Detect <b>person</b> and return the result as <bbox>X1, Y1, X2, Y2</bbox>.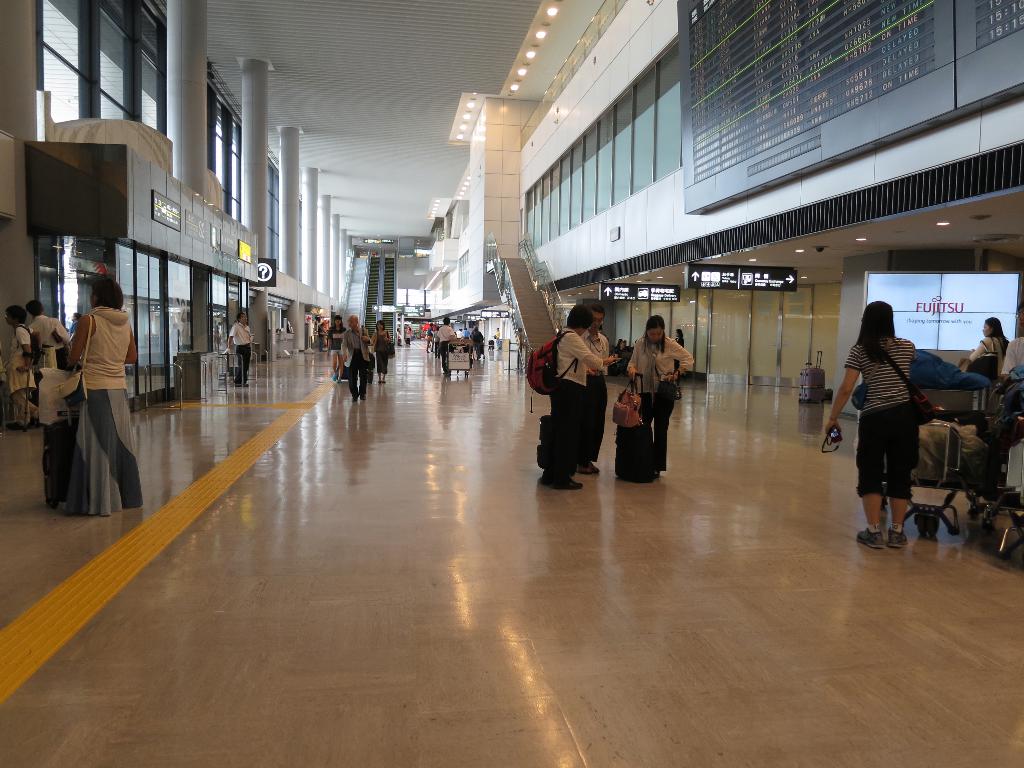
<bbox>26, 298, 67, 375</bbox>.
